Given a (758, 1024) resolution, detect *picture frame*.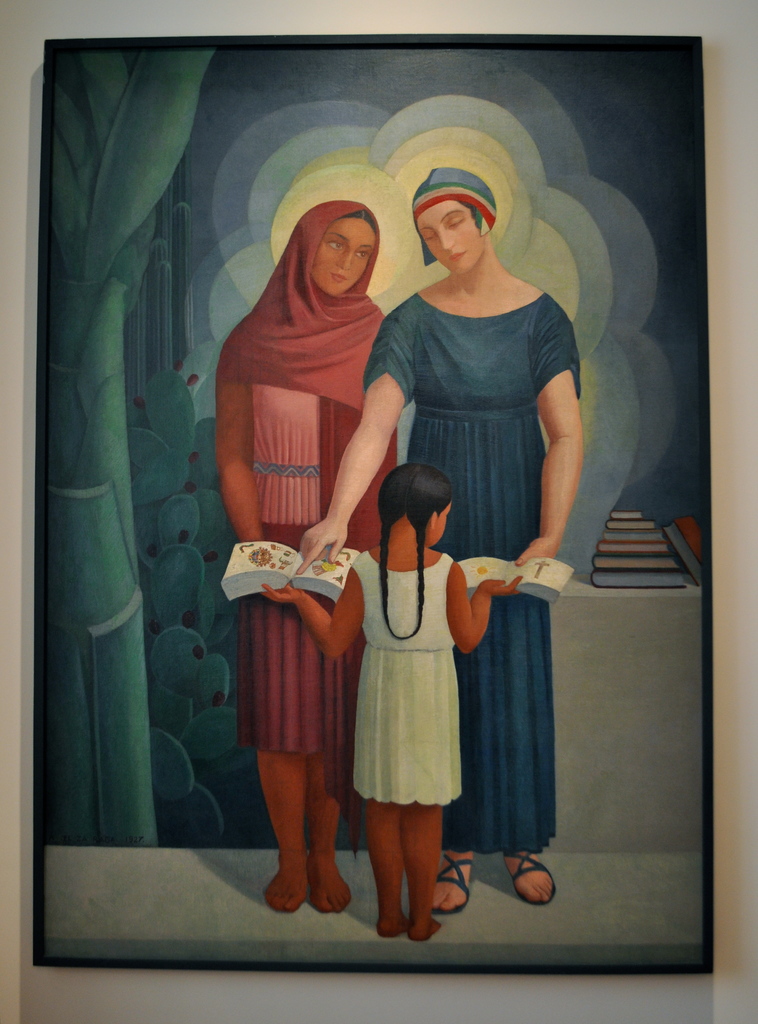
[29,25,718,980].
